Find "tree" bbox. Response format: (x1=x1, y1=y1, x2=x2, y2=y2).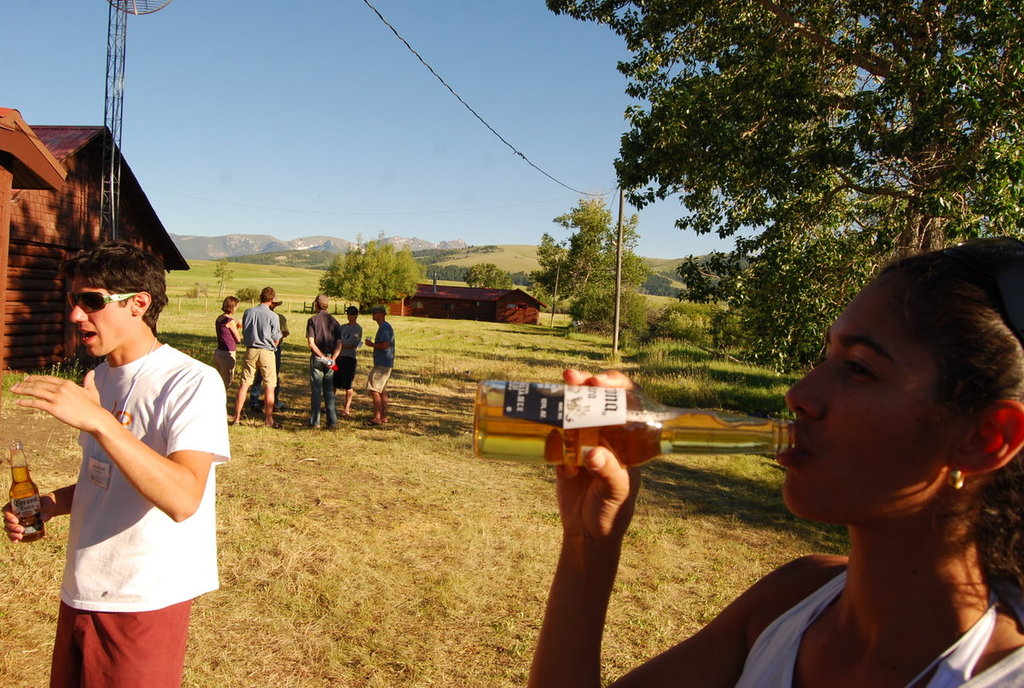
(x1=532, y1=198, x2=592, y2=333).
